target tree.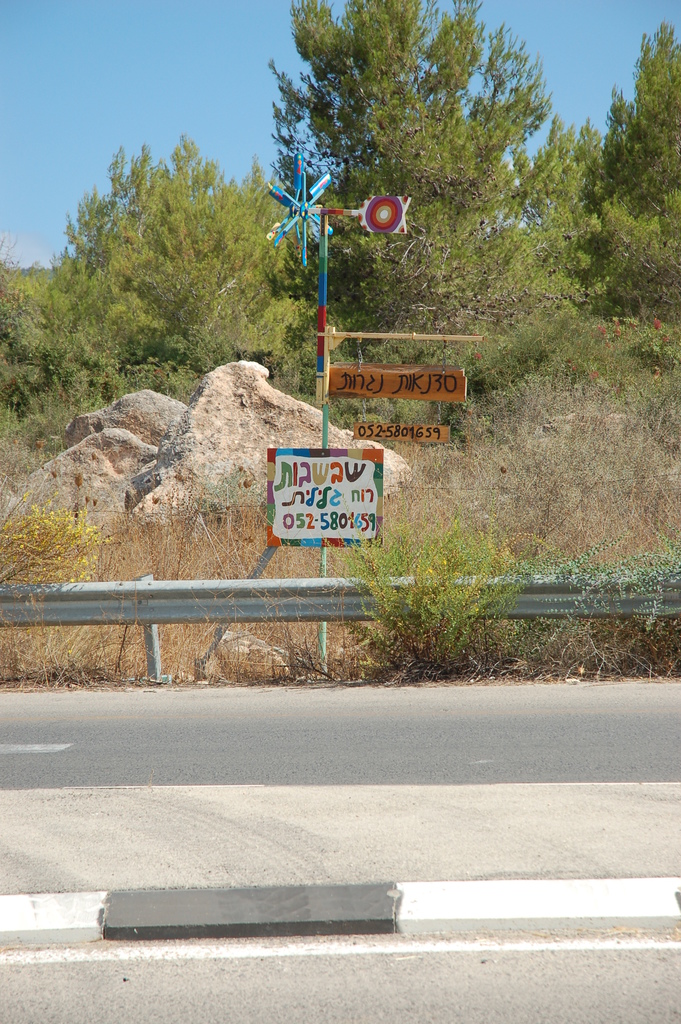
Target region: left=242, top=10, right=570, bottom=279.
